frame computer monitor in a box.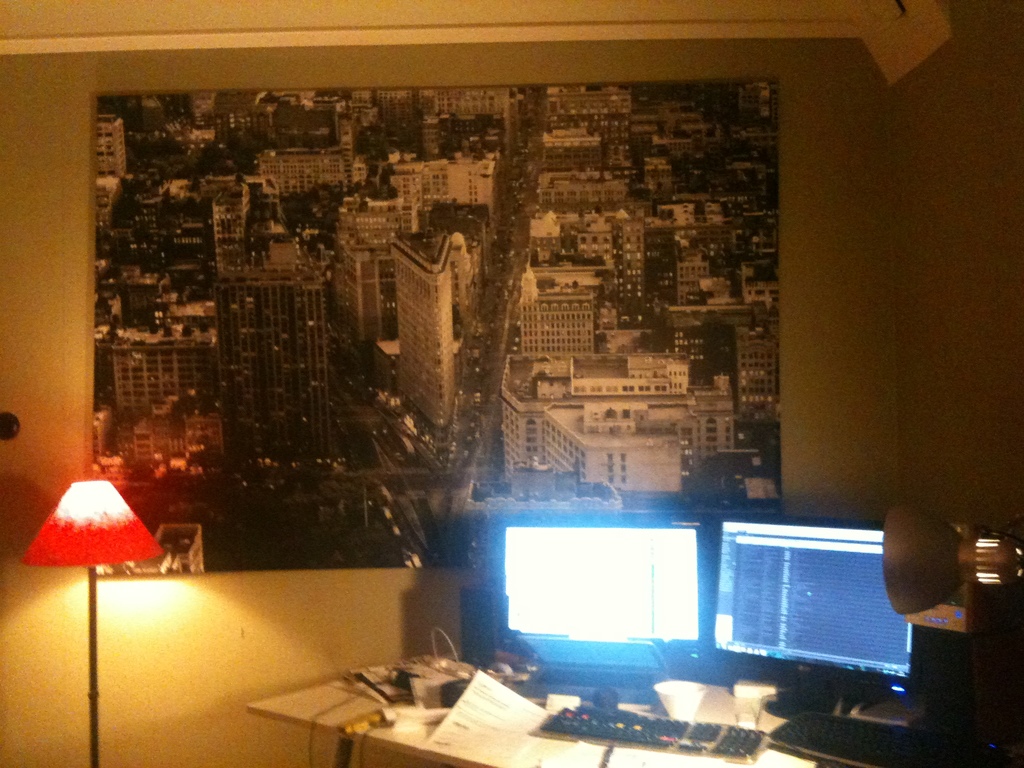
{"x1": 479, "y1": 505, "x2": 718, "y2": 692}.
